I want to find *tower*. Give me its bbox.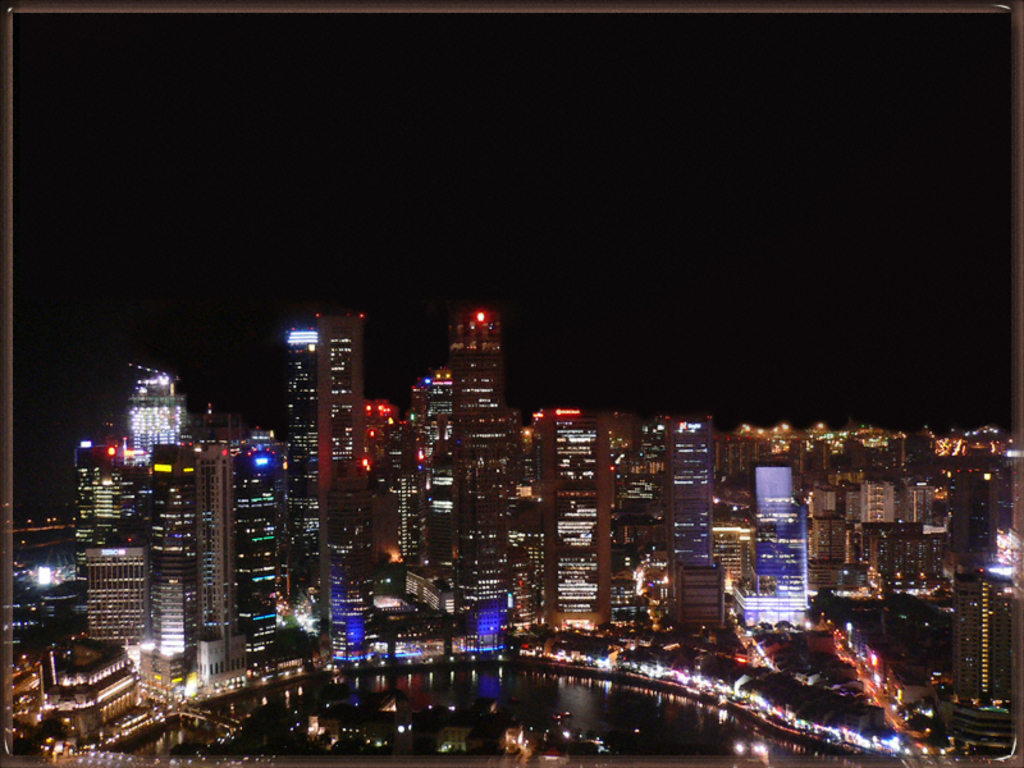
[left=950, top=566, right=1010, bottom=717].
